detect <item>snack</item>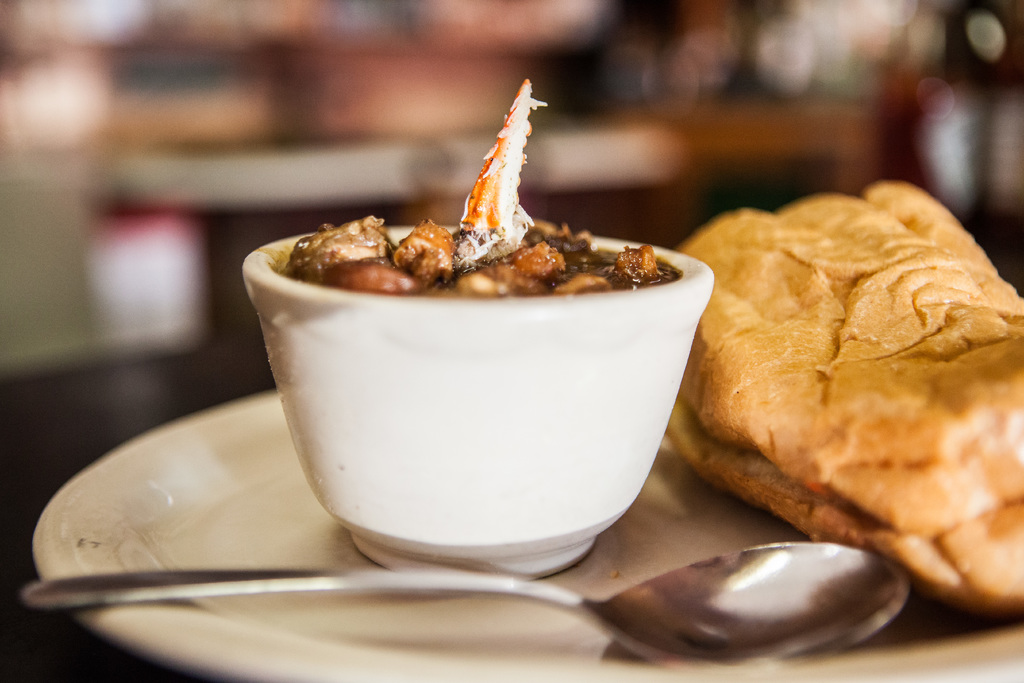
pyautogui.locateOnScreen(661, 176, 1023, 621)
